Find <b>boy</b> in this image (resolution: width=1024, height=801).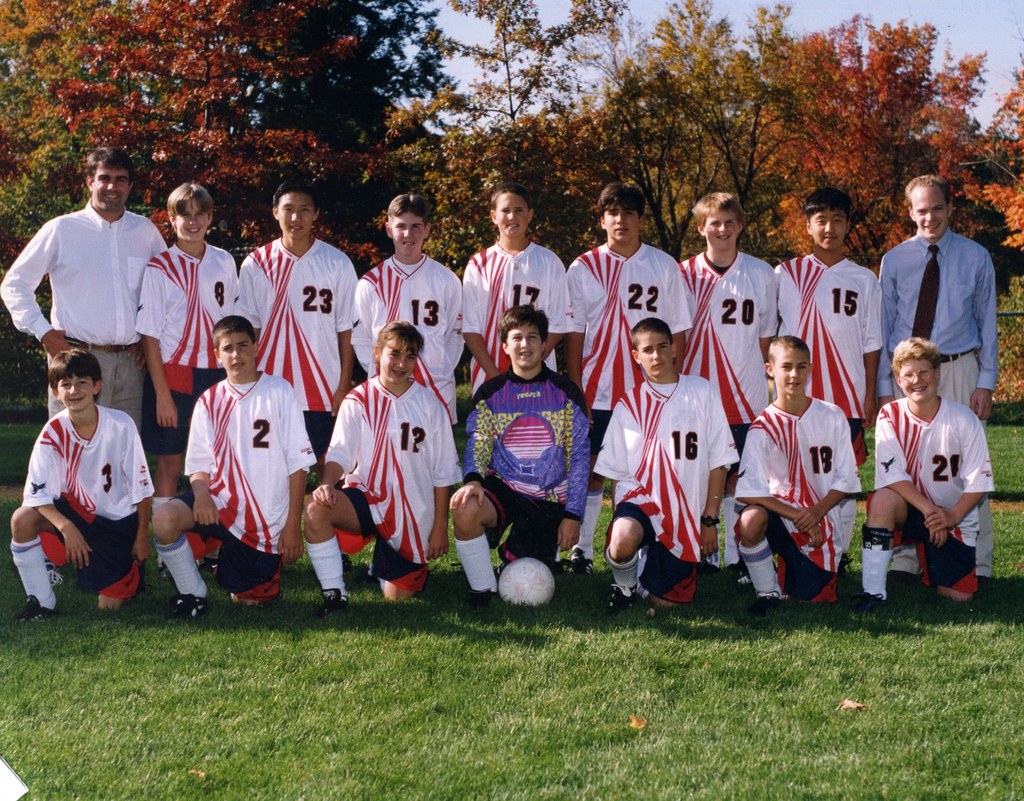
(240, 178, 358, 450).
